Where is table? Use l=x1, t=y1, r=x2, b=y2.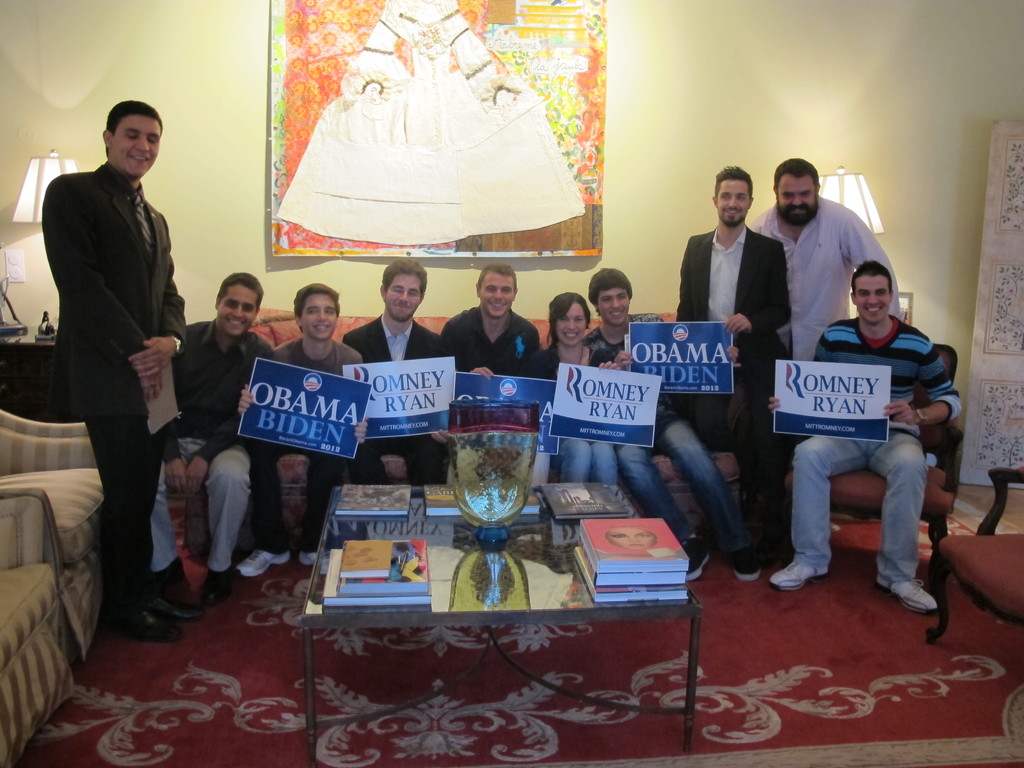
l=265, t=438, r=703, b=710.
